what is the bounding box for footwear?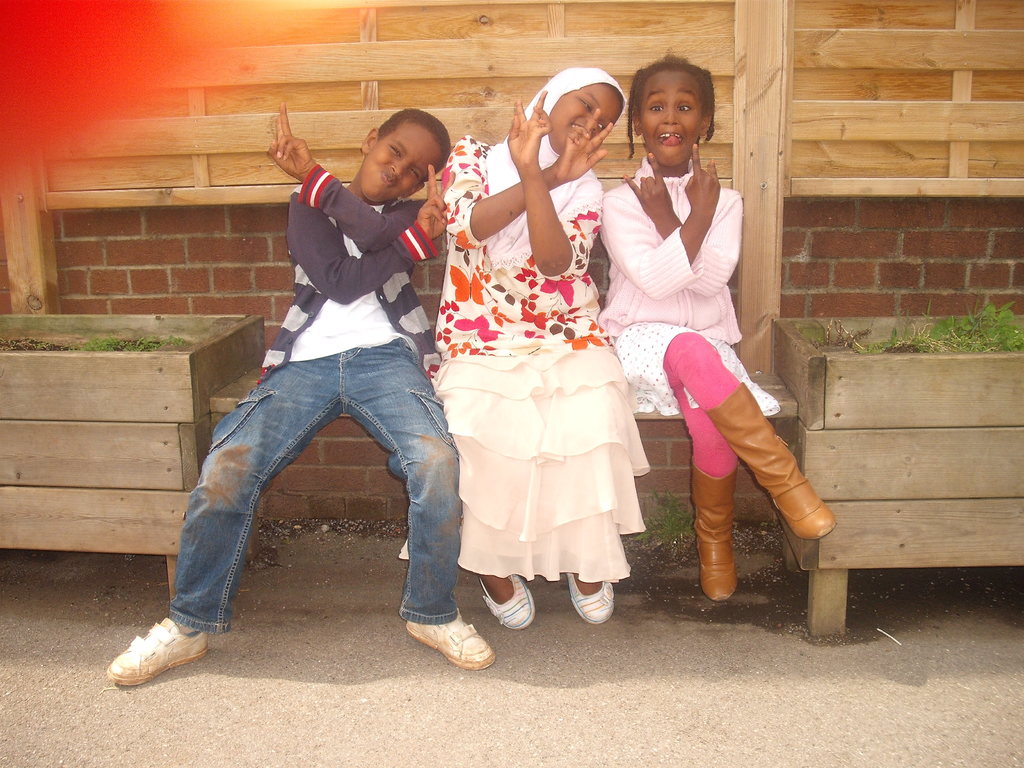
(107,620,201,694).
